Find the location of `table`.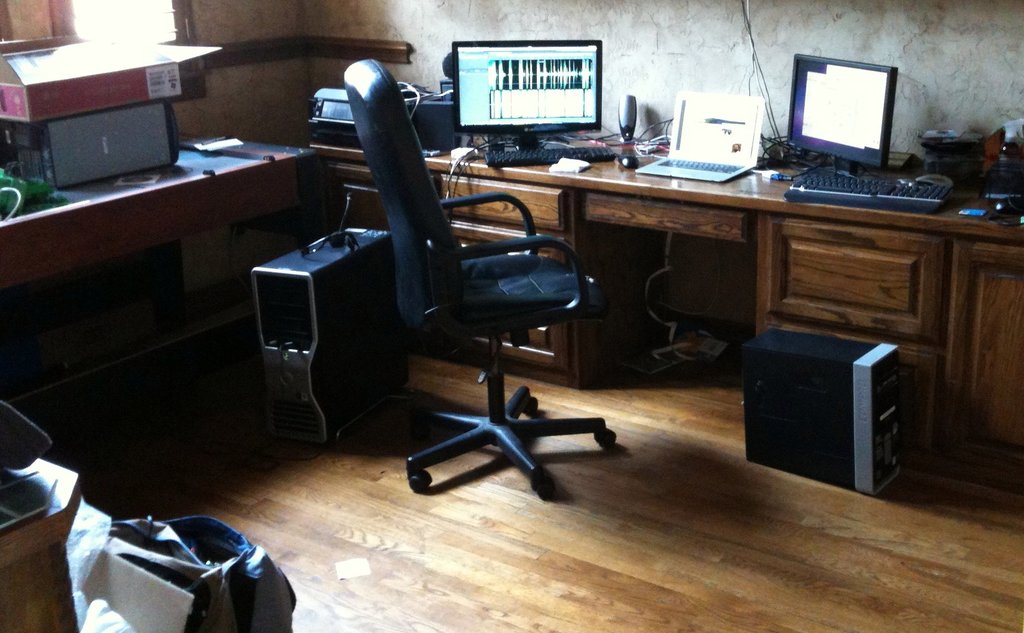
Location: (x1=318, y1=124, x2=1023, y2=481).
